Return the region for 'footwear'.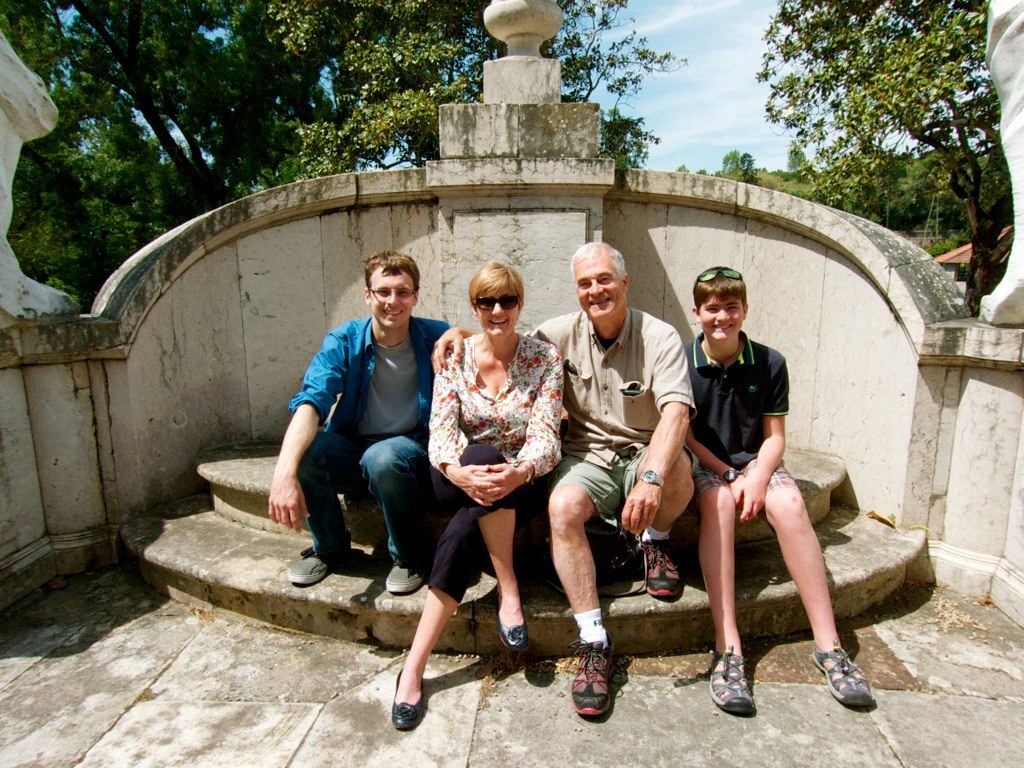
<region>496, 615, 528, 651</region>.
